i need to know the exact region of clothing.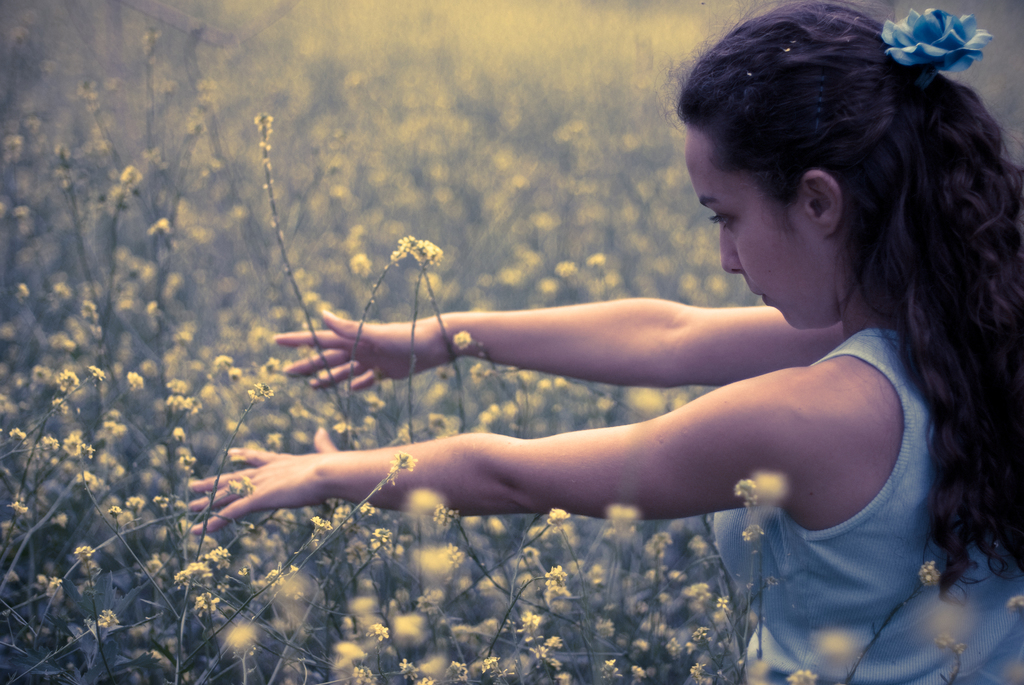
Region: bbox=[709, 320, 1016, 682].
